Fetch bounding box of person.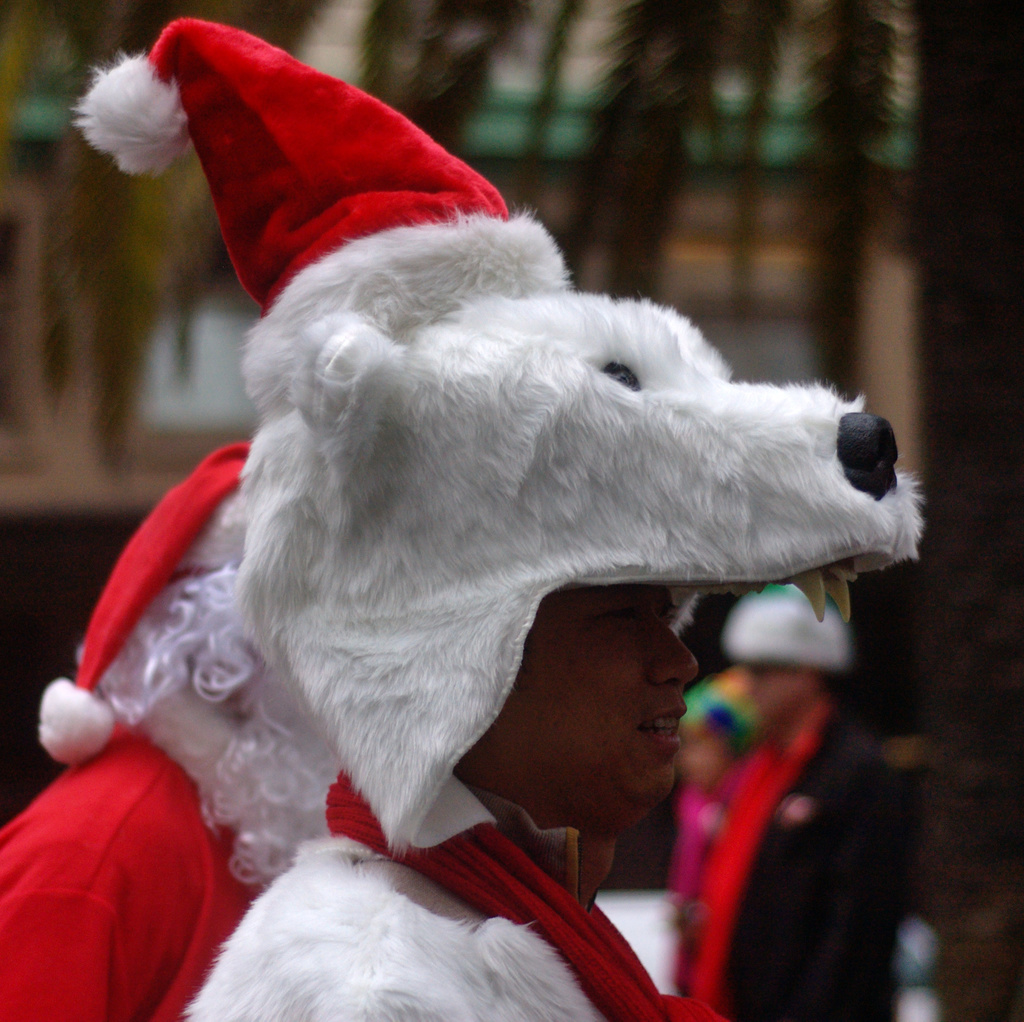
Bbox: select_region(666, 723, 733, 1018).
